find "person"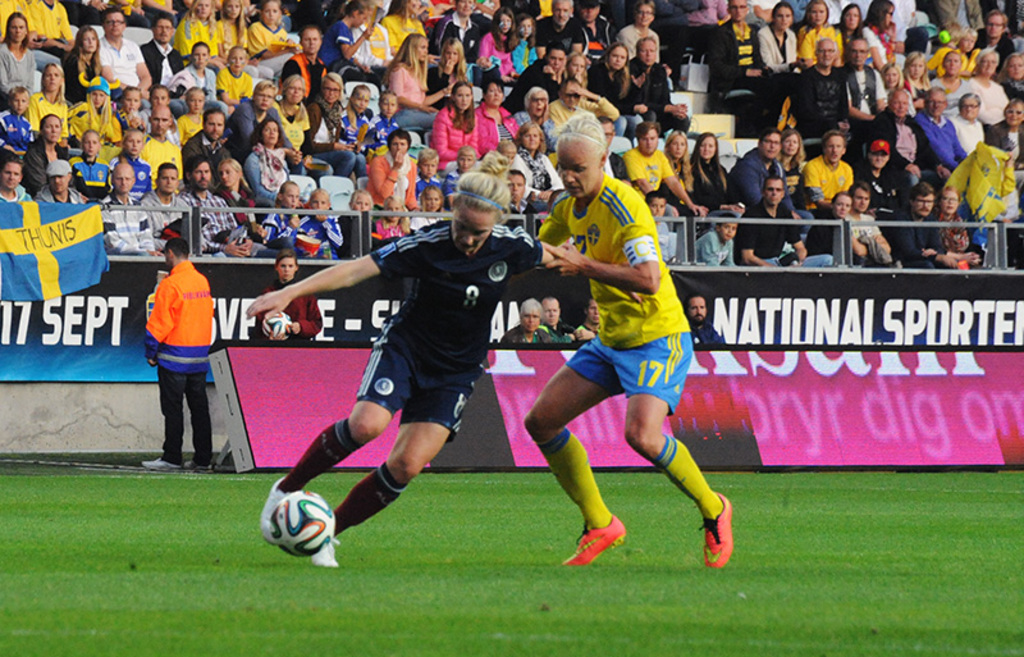
{"left": 188, "top": 149, "right": 241, "bottom": 255}
